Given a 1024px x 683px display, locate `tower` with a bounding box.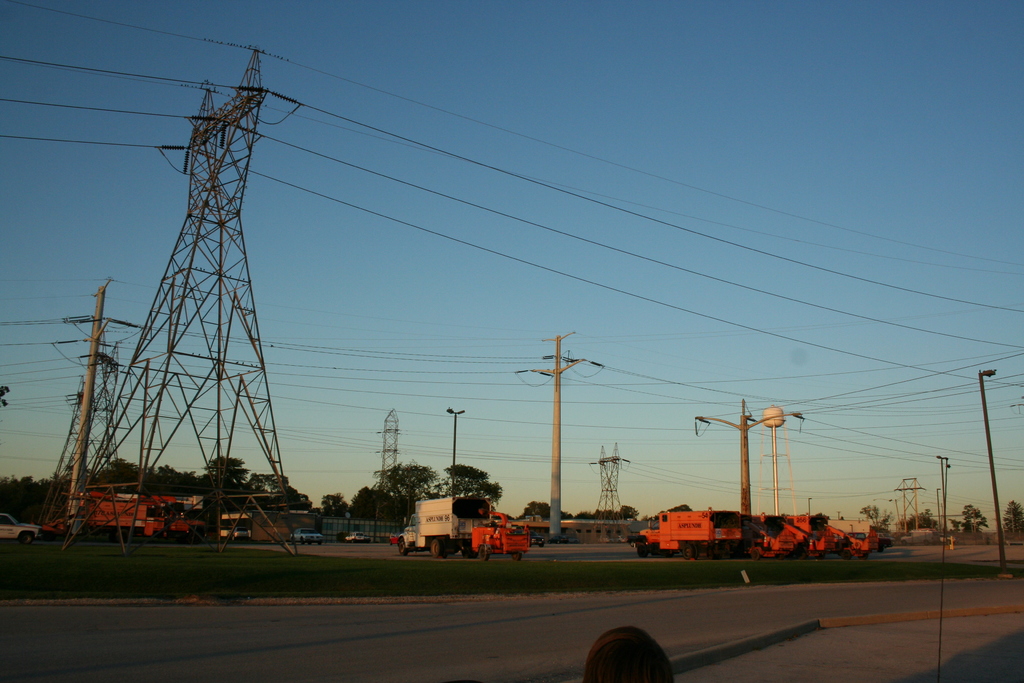
Located: left=587, top=445, right=627, bottom=519.
